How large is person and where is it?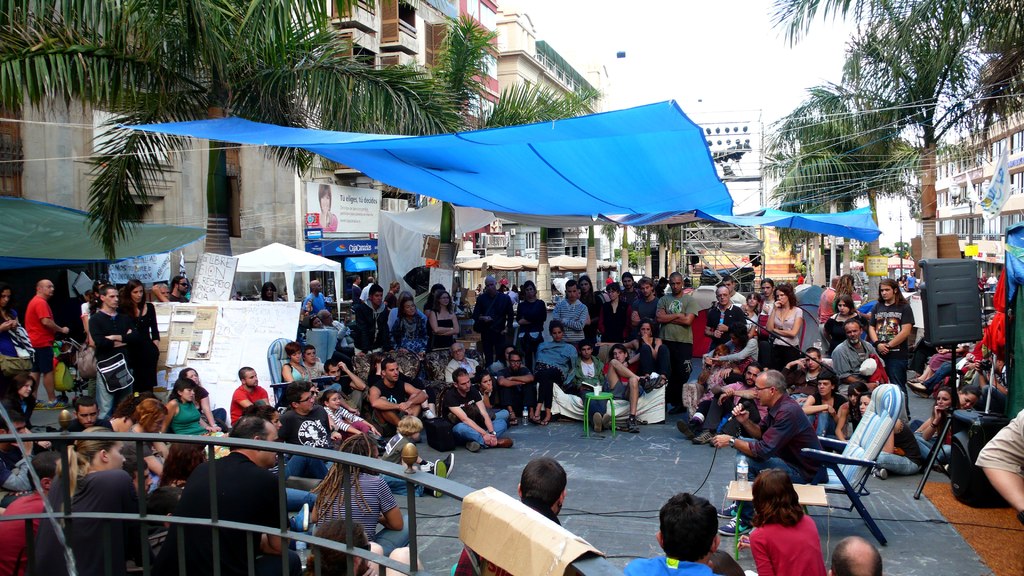
Bounding box: (179, 366, 226, 431).
